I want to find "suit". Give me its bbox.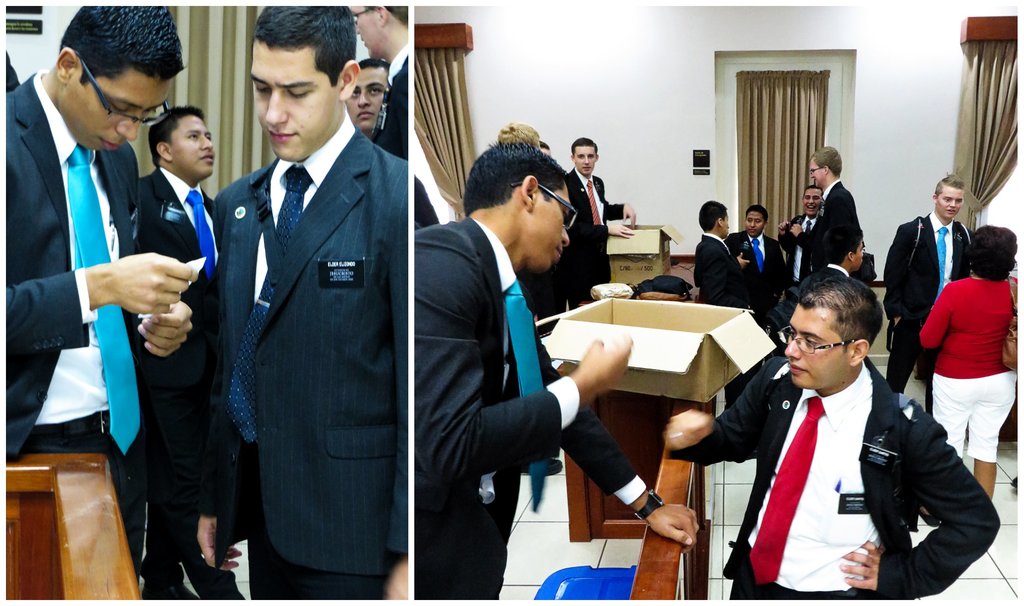
bbox=(564, 166, 622, 314).
